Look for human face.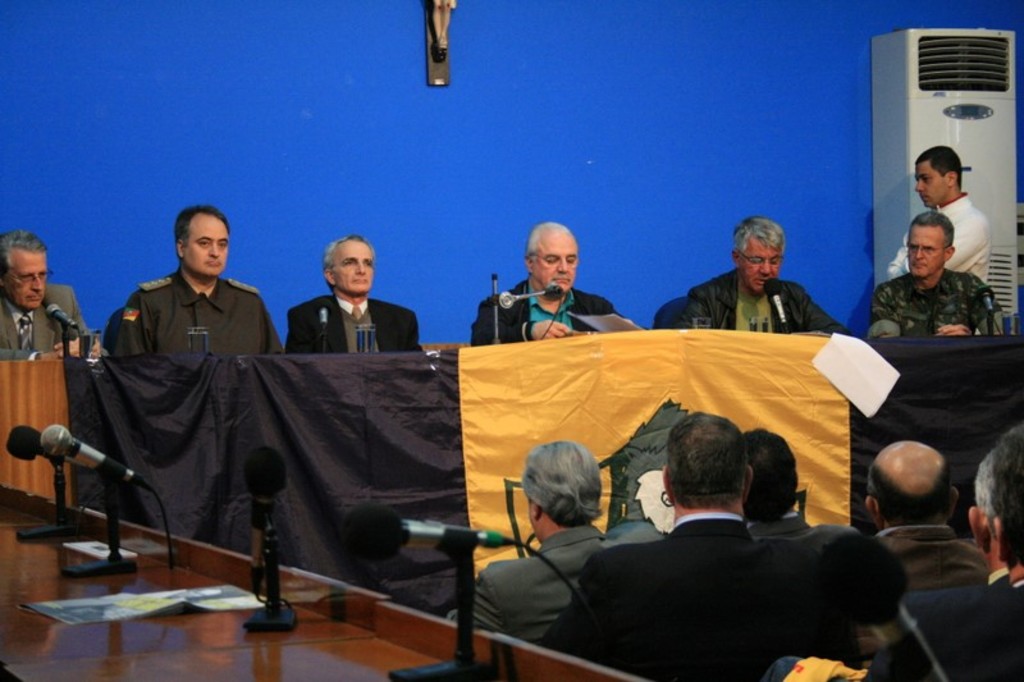
Found: bbox(0, 235, 45, 312).
